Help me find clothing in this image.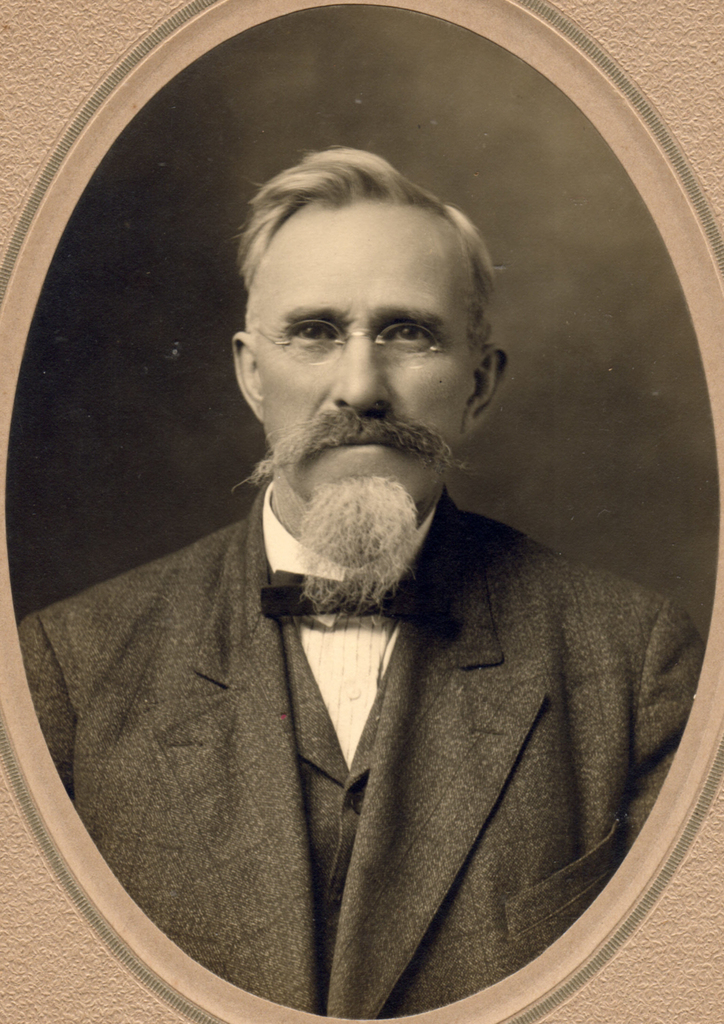
Found it: <bbox>53, 347, 685, 1000</bbox>.
